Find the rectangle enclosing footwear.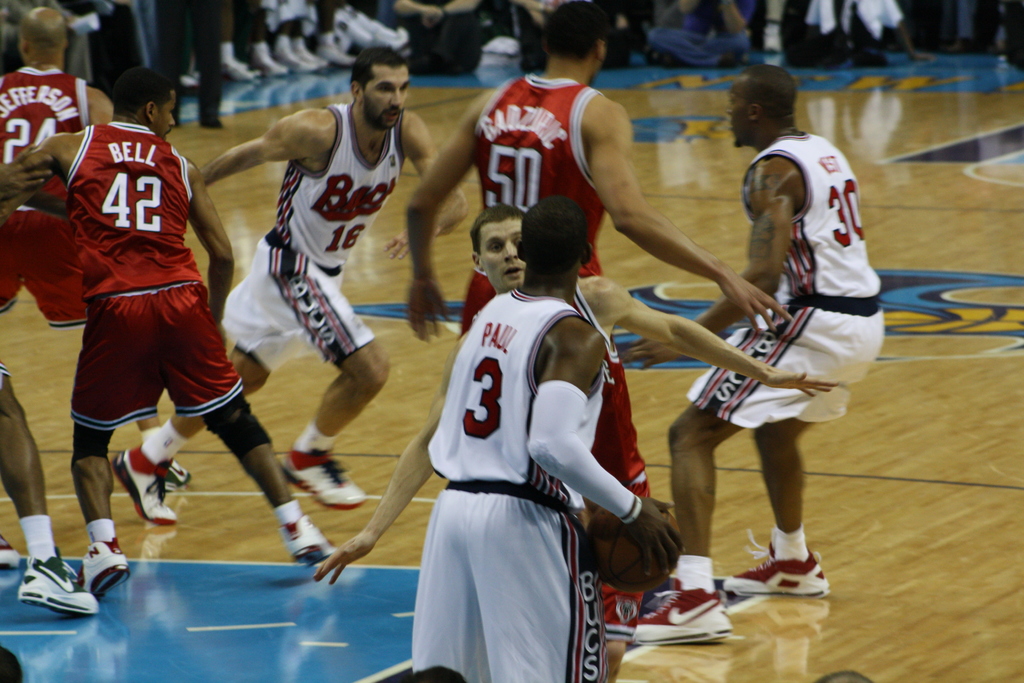
[719,541,830,598].
